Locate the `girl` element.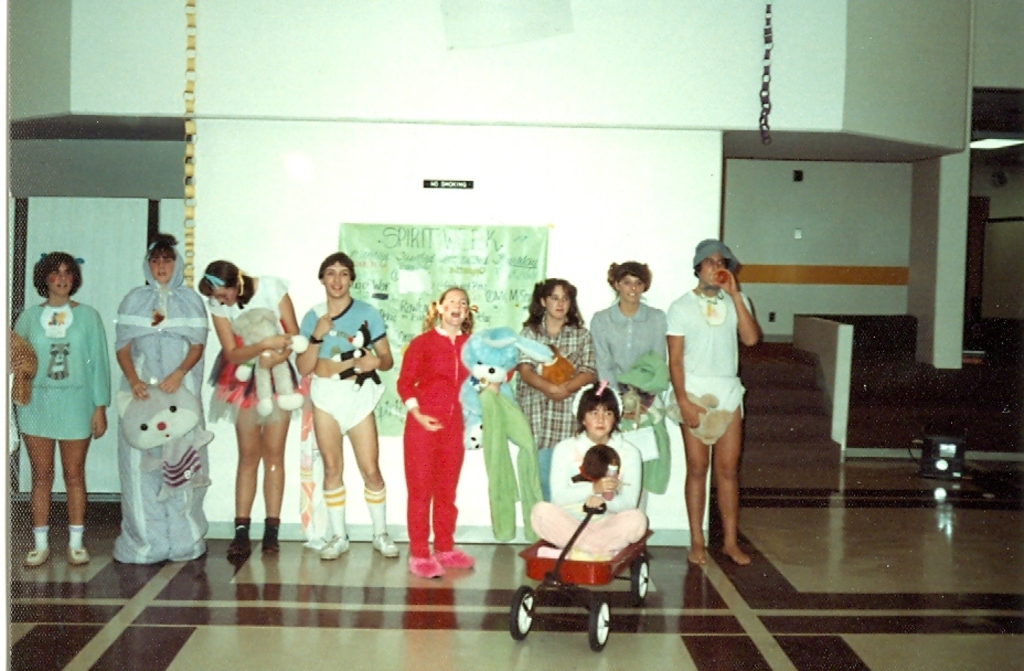
Element bbox: detection(396, 287, 472, 582).
